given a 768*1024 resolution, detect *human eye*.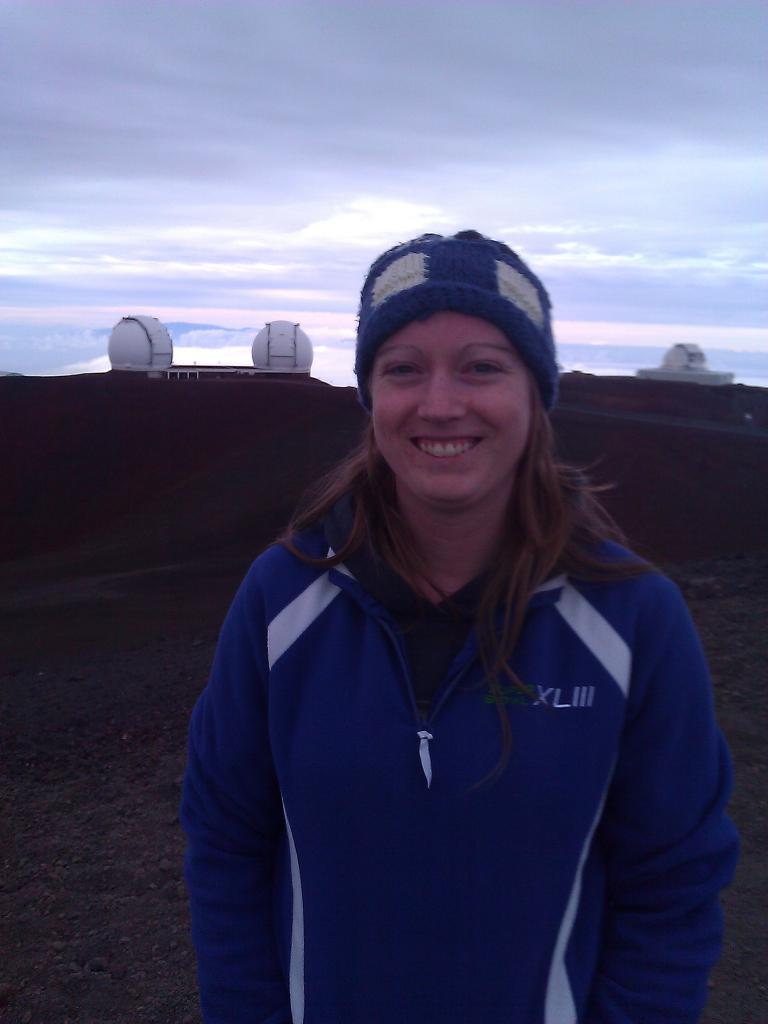
(376,359,431,390).
